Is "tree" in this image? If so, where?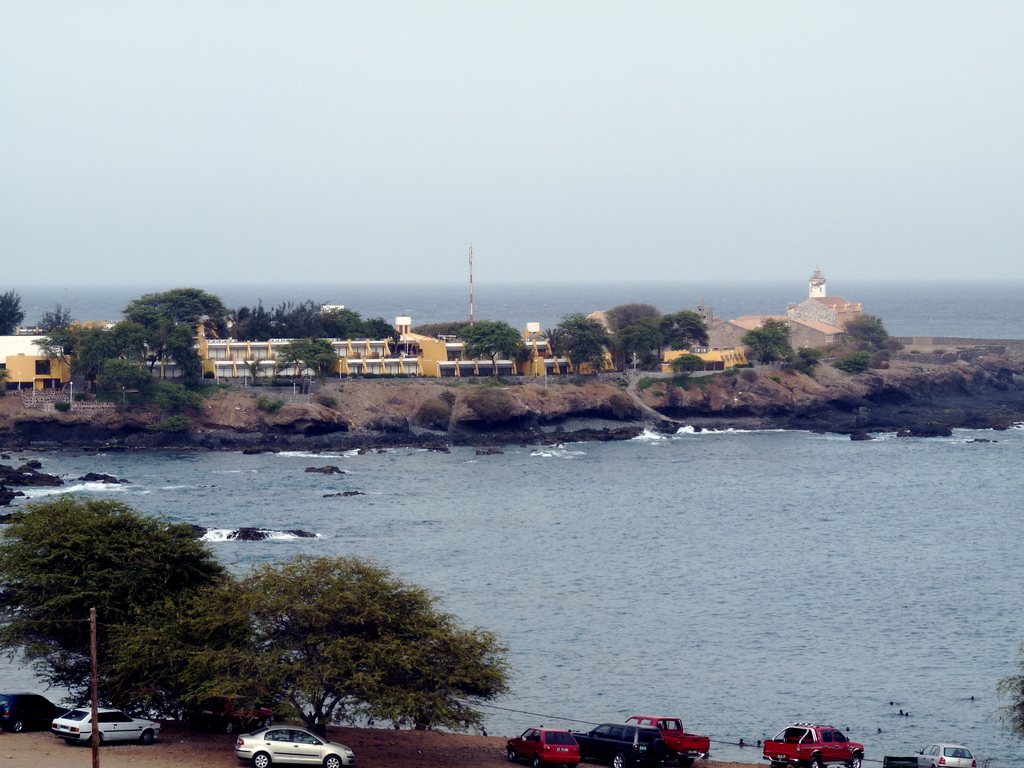
Yes, at detection(118, 291, 209, 333).
